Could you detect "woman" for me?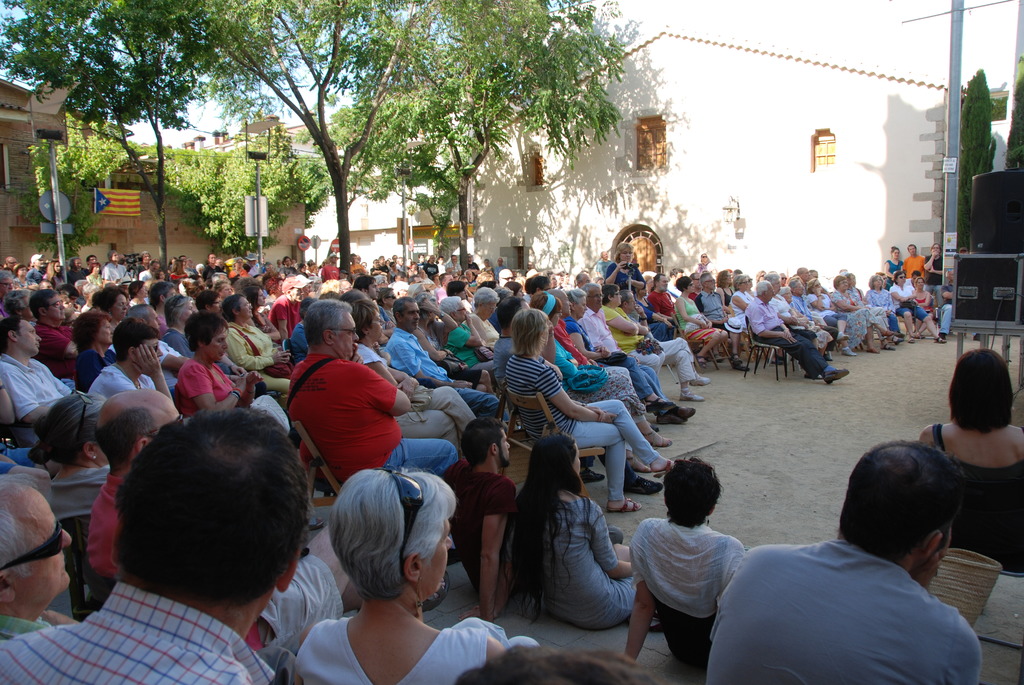
Detection result: detection(86, 307, 115, 395).
